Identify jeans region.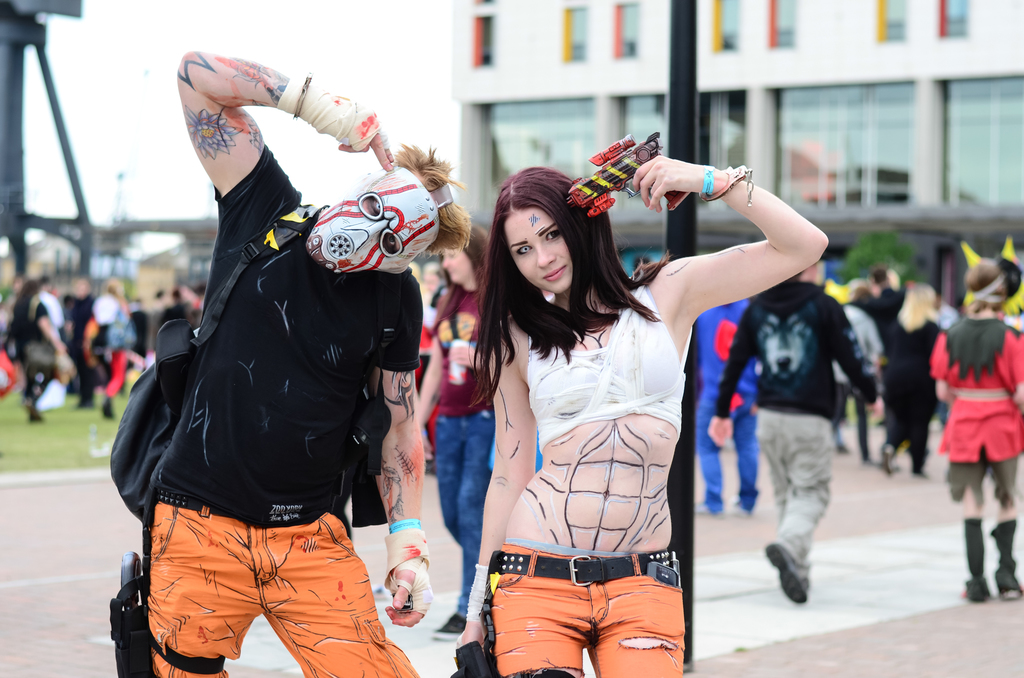
Region: {"x1": 684, "y1": 405, "x2": 767, "y2": 515}.
